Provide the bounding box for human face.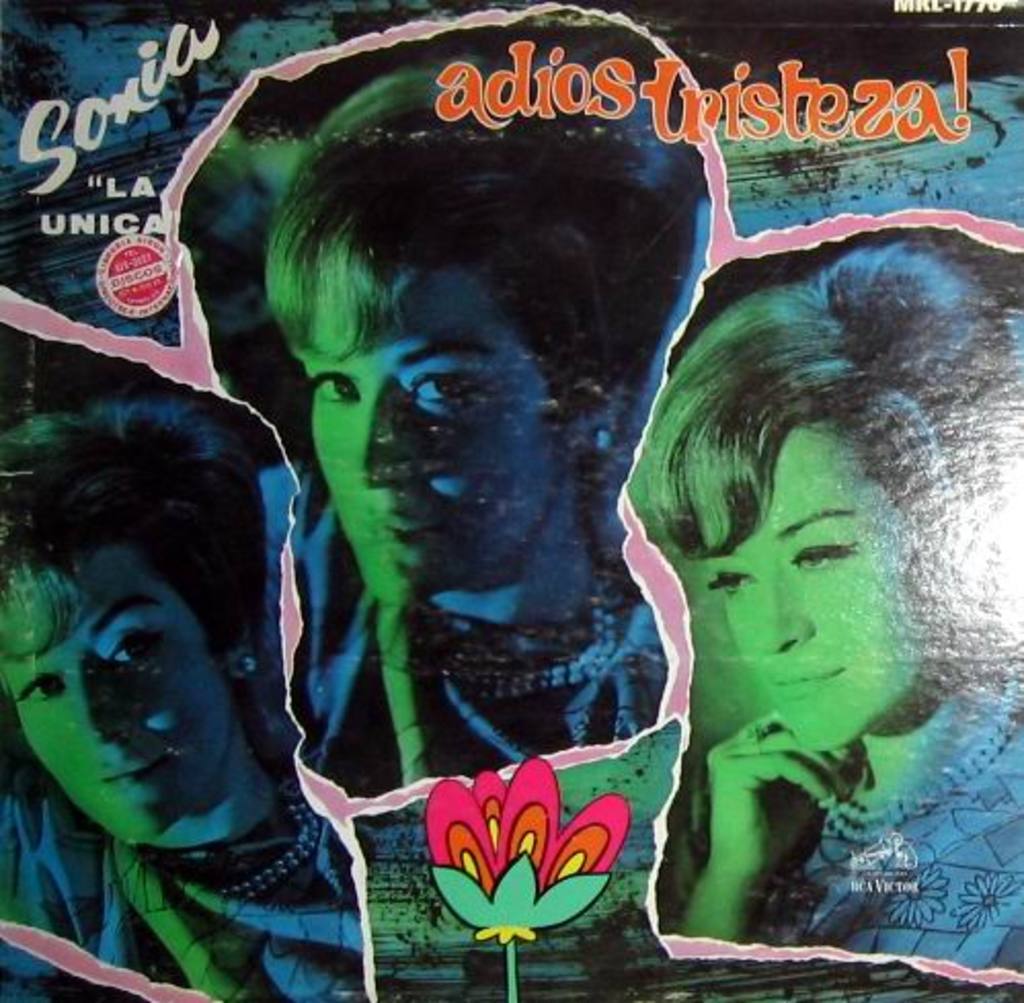
x1=0, y1=539, x2=236, y2=843.
